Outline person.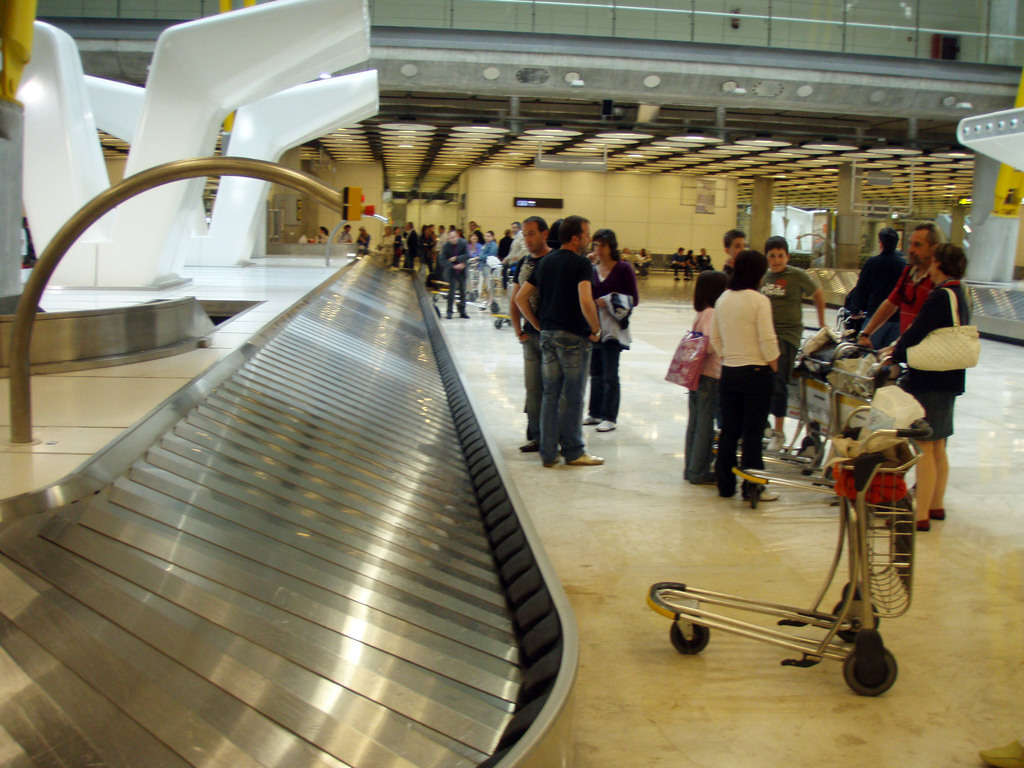
Outline: {"left": 694, "top": 246, "right": 798, "bottom": 504}.
